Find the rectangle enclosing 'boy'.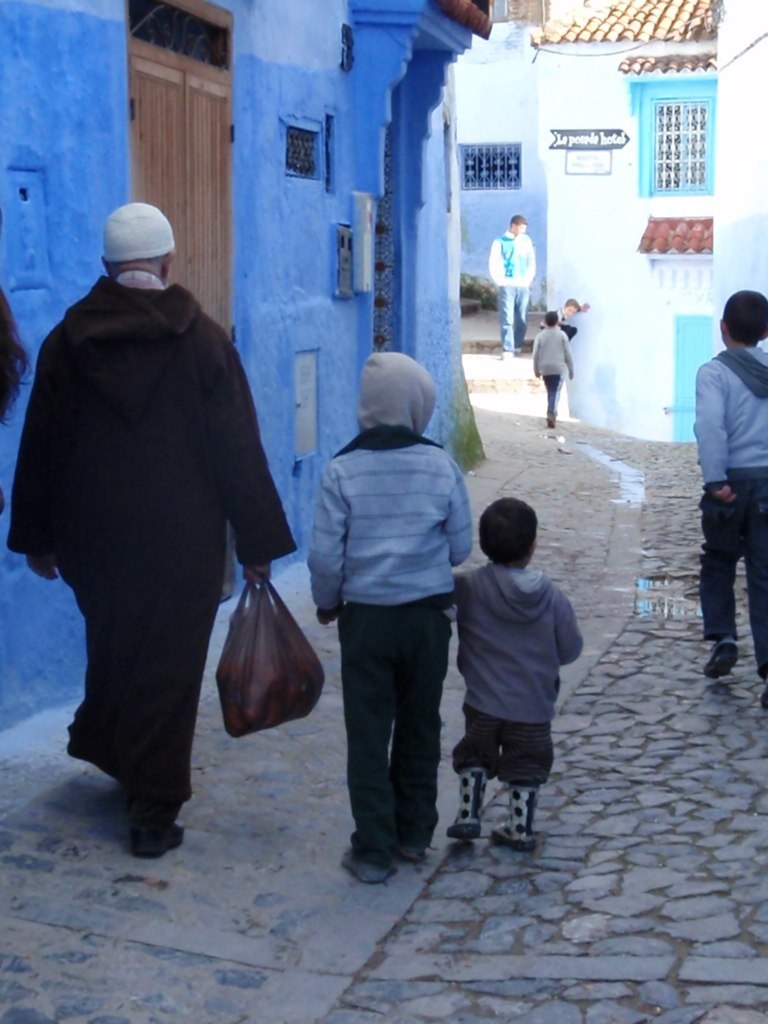
(694,292,767,706).
